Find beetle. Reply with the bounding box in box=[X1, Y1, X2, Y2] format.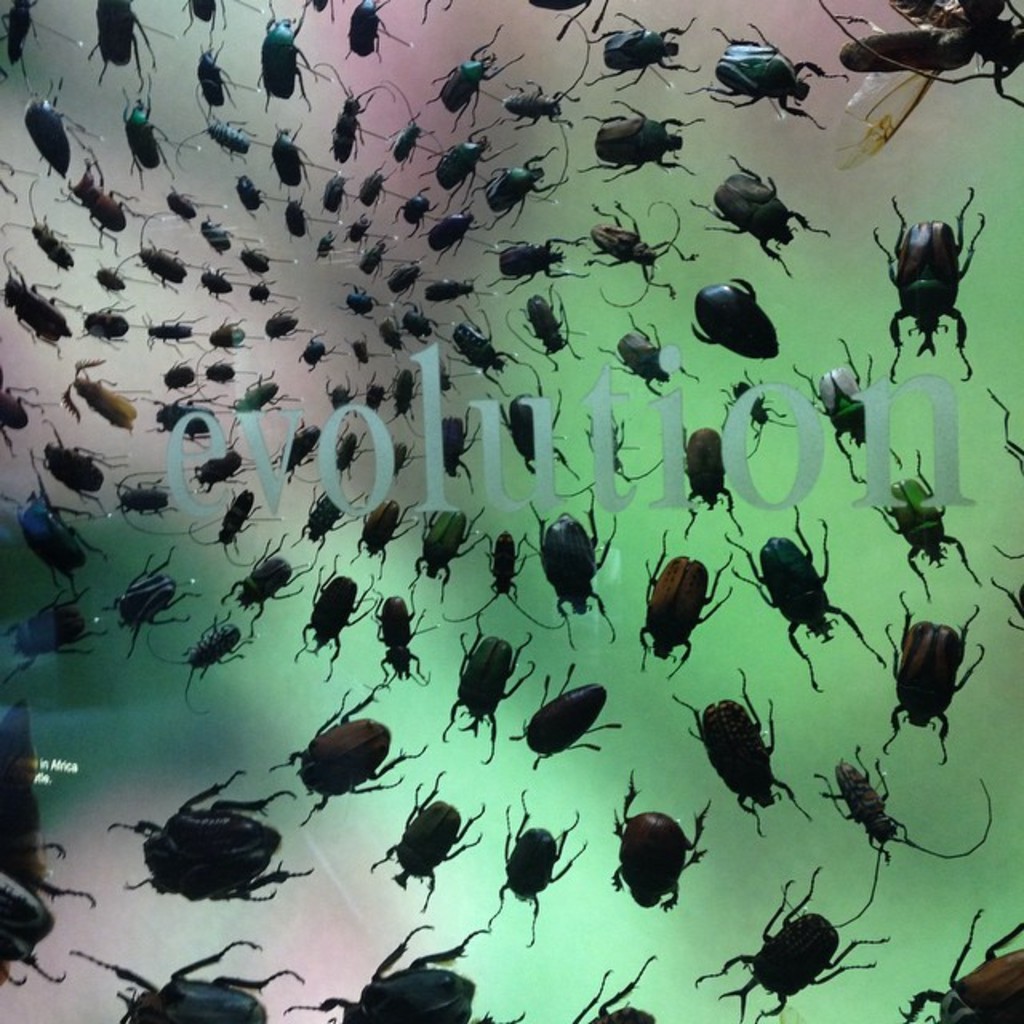
box=[258, 302, 314, 342].
